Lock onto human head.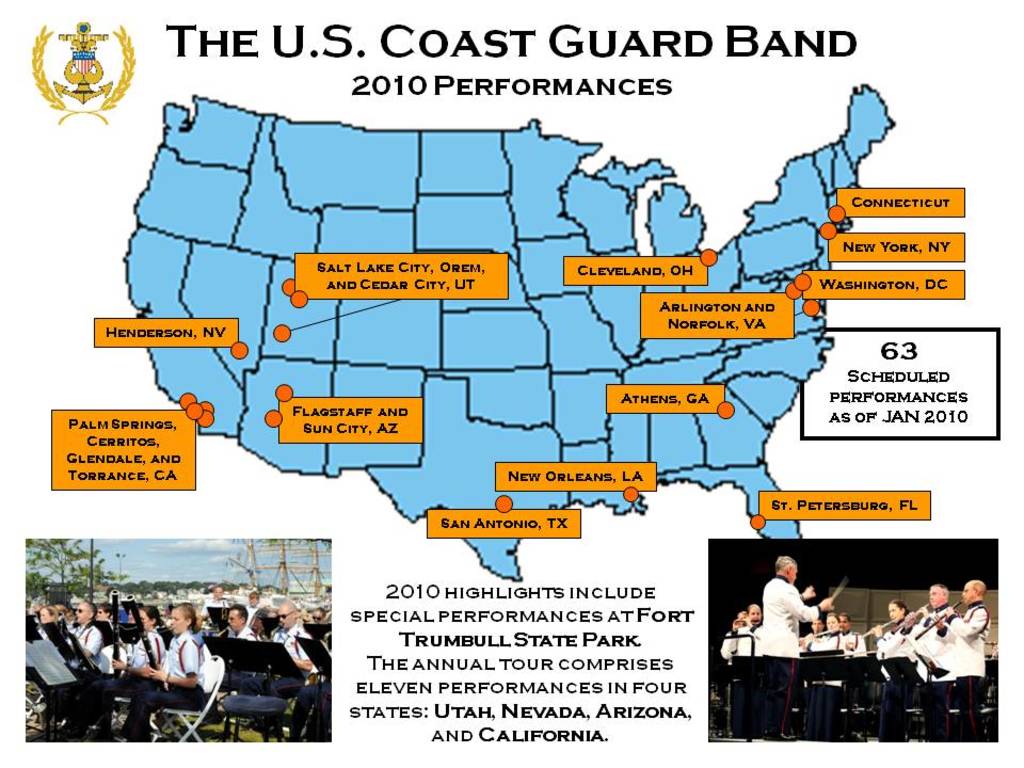
Locked: rect(310, 605, 325, 622).
